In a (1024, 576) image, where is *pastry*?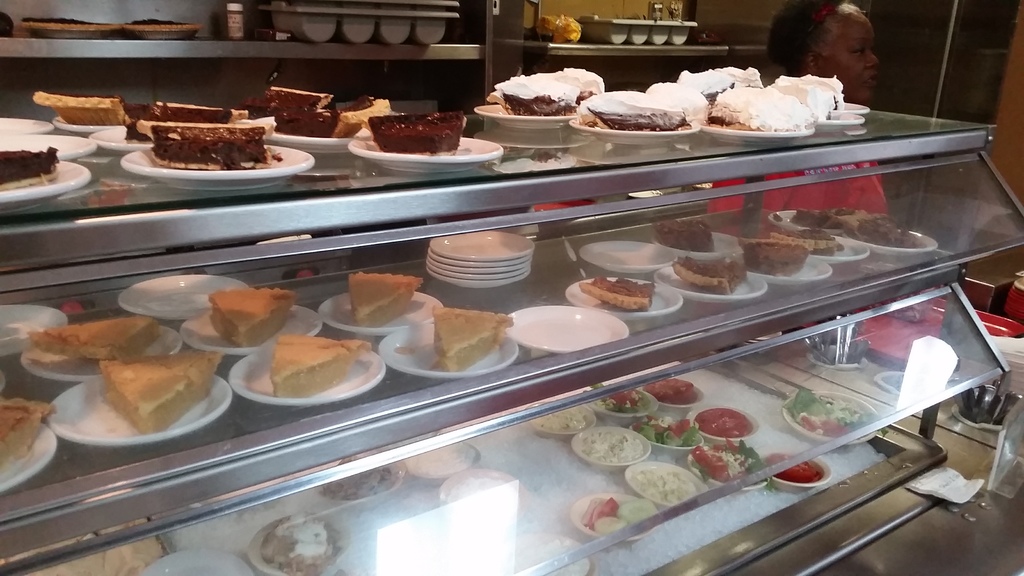
x1=97, y1=351, x2=225, y2=435.
